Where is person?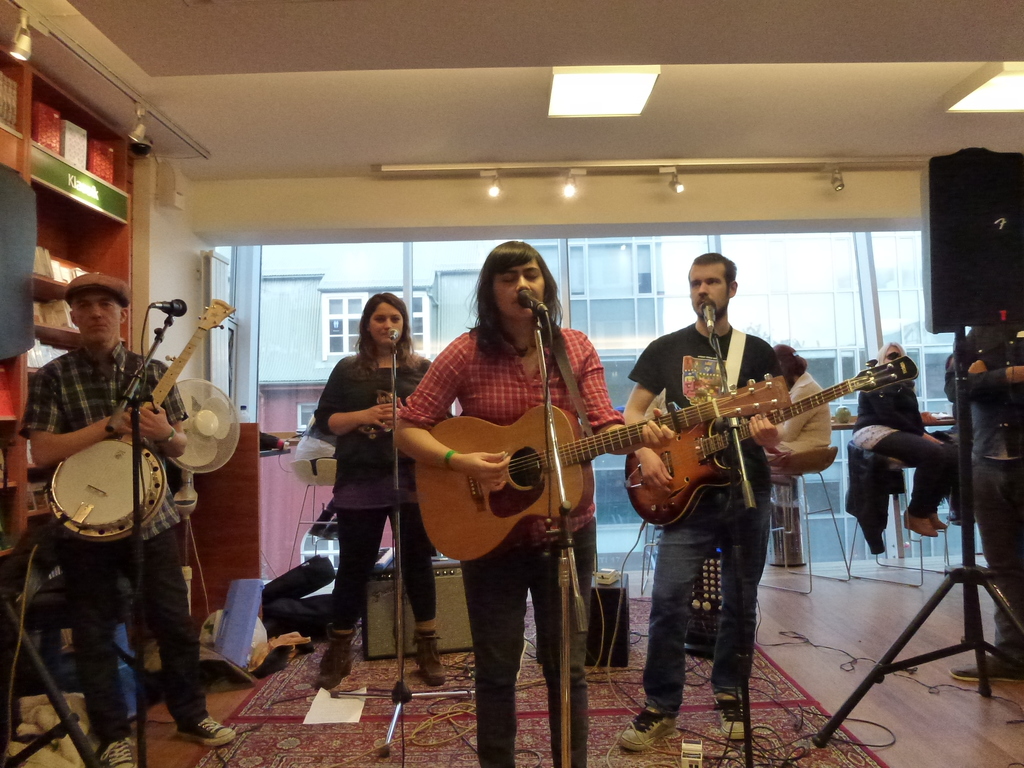
[852,342,958,541].
